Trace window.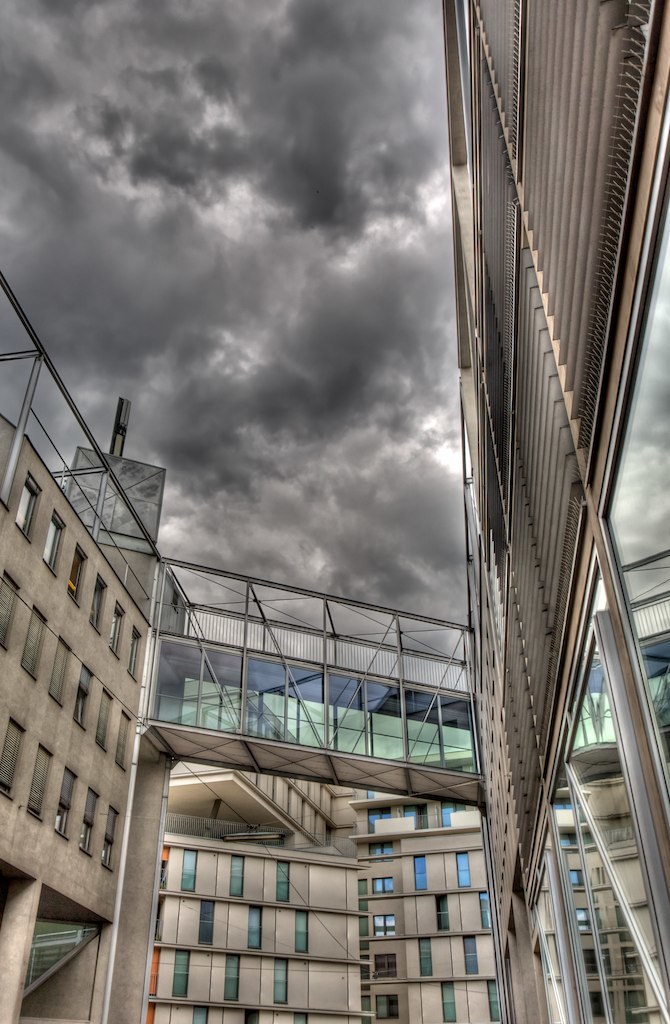
Traced to locate(126, 625, 145, 680).
